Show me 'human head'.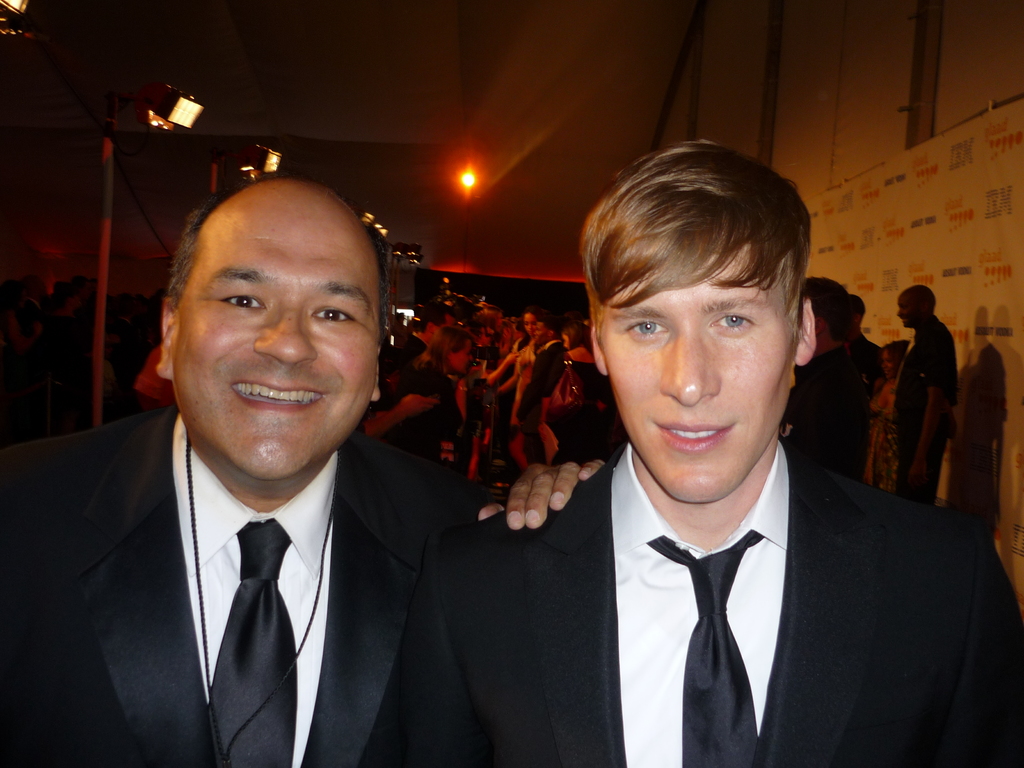
'human head' is here: (849,294,864,328).
